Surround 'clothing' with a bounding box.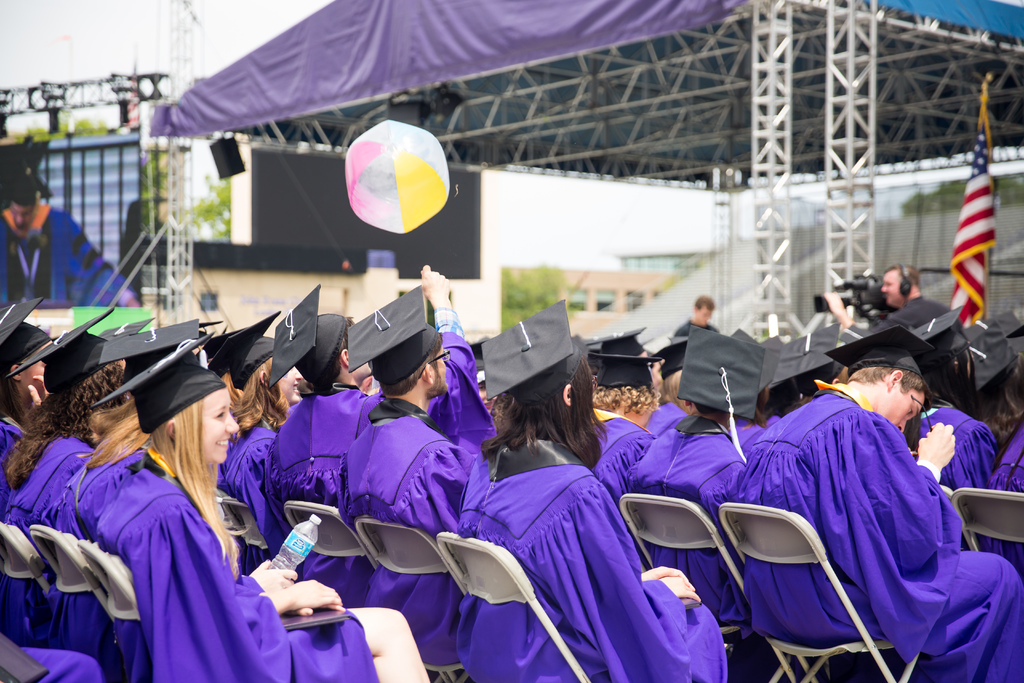
[0, 429, 97, 639].
